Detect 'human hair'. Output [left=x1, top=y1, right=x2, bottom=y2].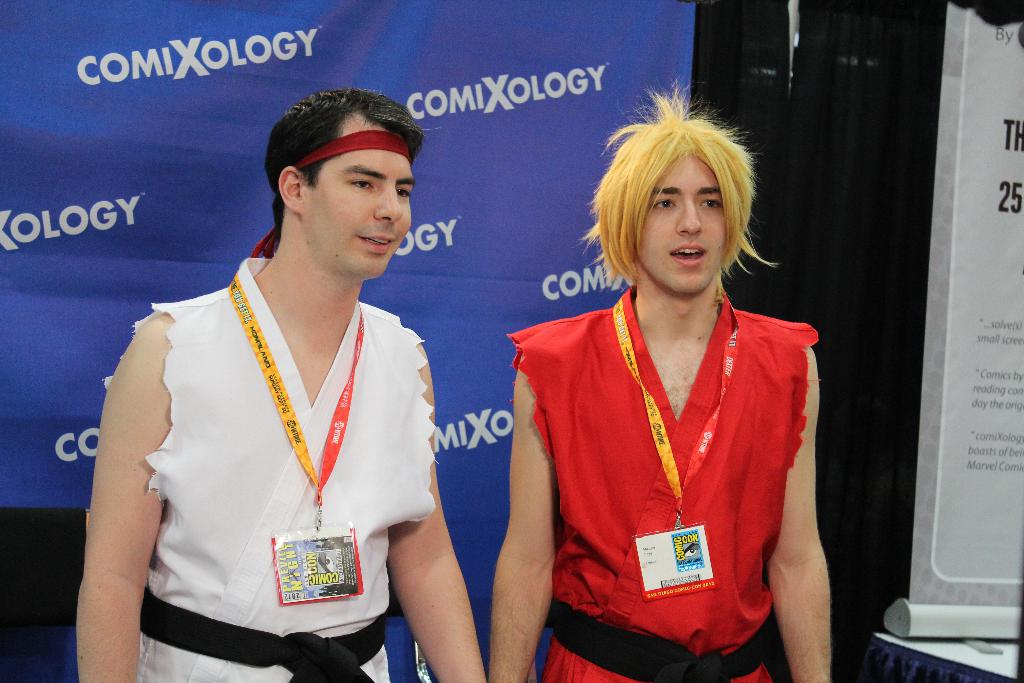
[left=266, top=89, right=425, bottom=236].
